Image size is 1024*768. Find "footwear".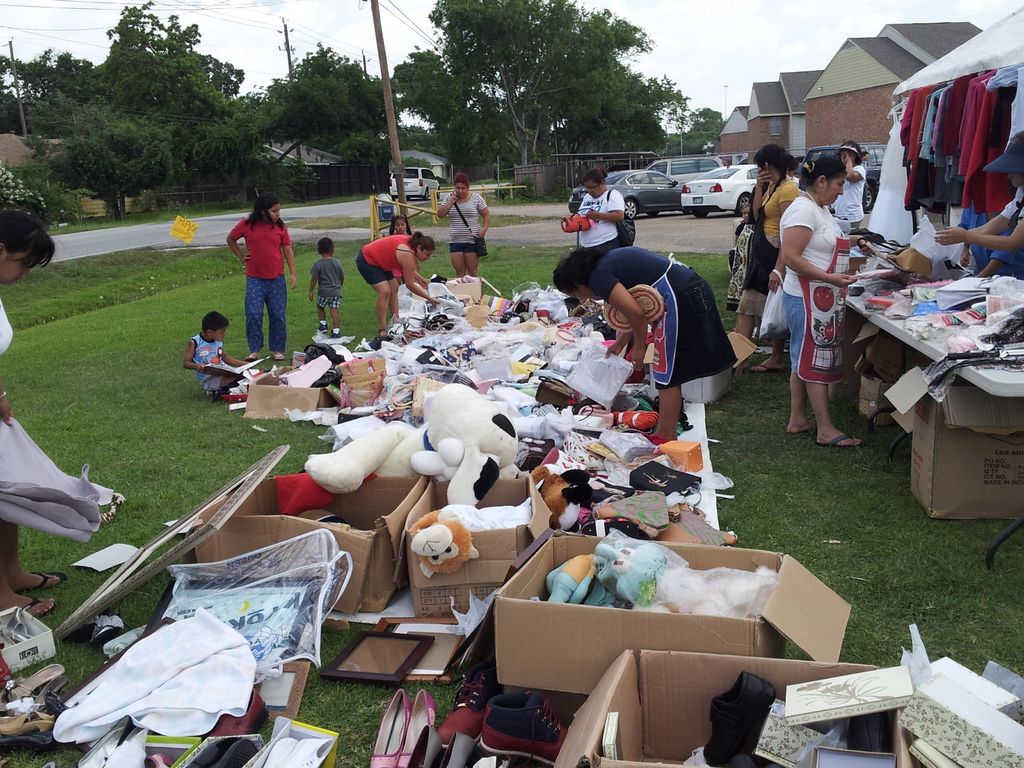
(247,351,263,359).
